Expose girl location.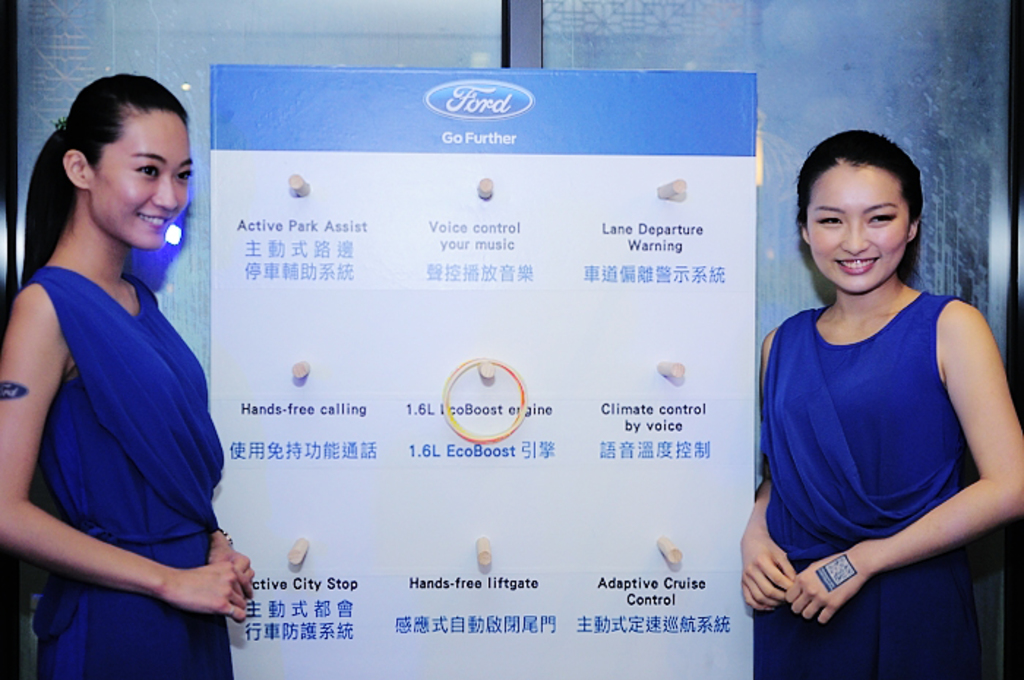
Exposed at 0,69,257,679.
